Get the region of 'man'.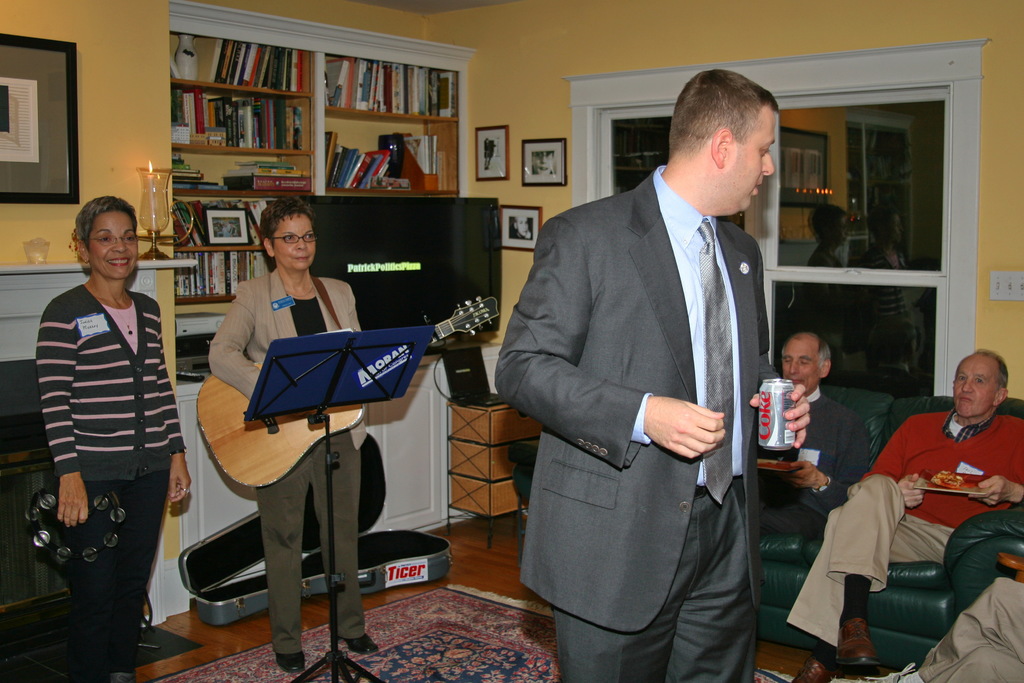
select_region(785, 351, 1023, 682).
